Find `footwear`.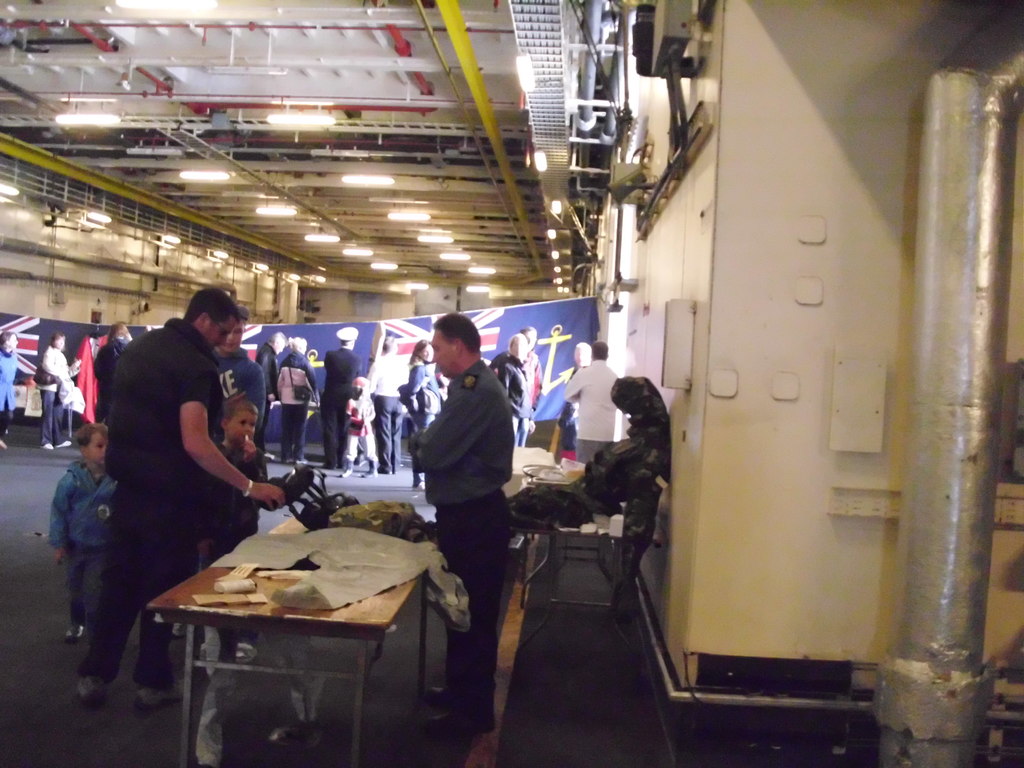
bbox=[73, 674, 114, 705].
